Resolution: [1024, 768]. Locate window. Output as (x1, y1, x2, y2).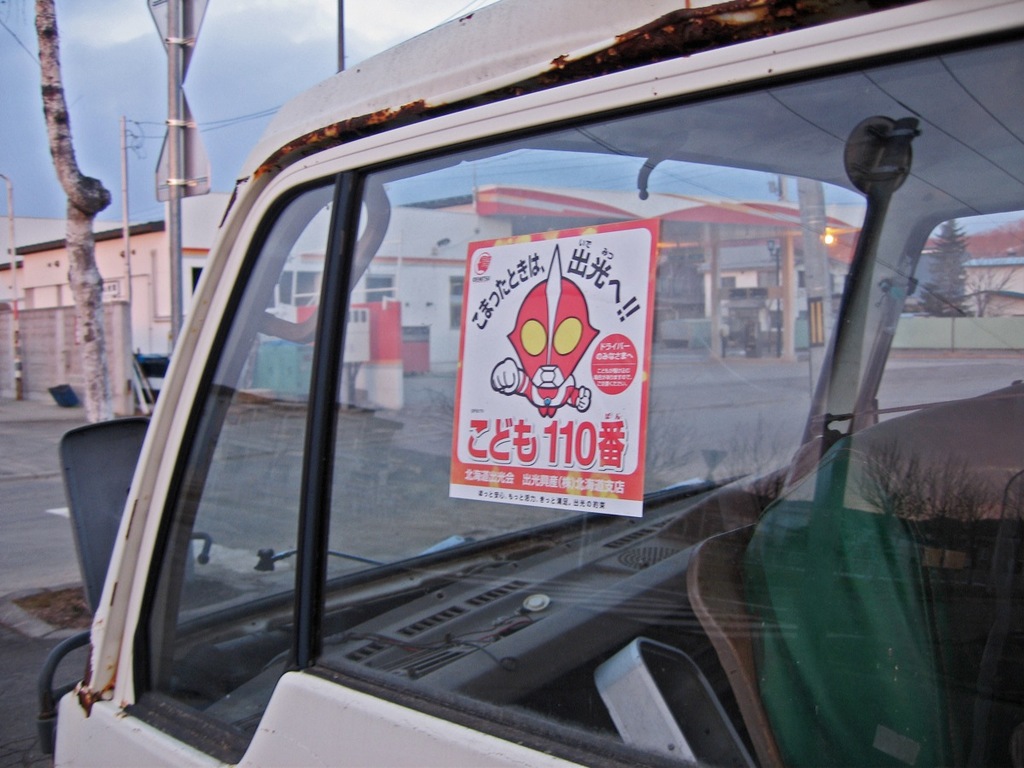
(137, 180, 335, 749).
